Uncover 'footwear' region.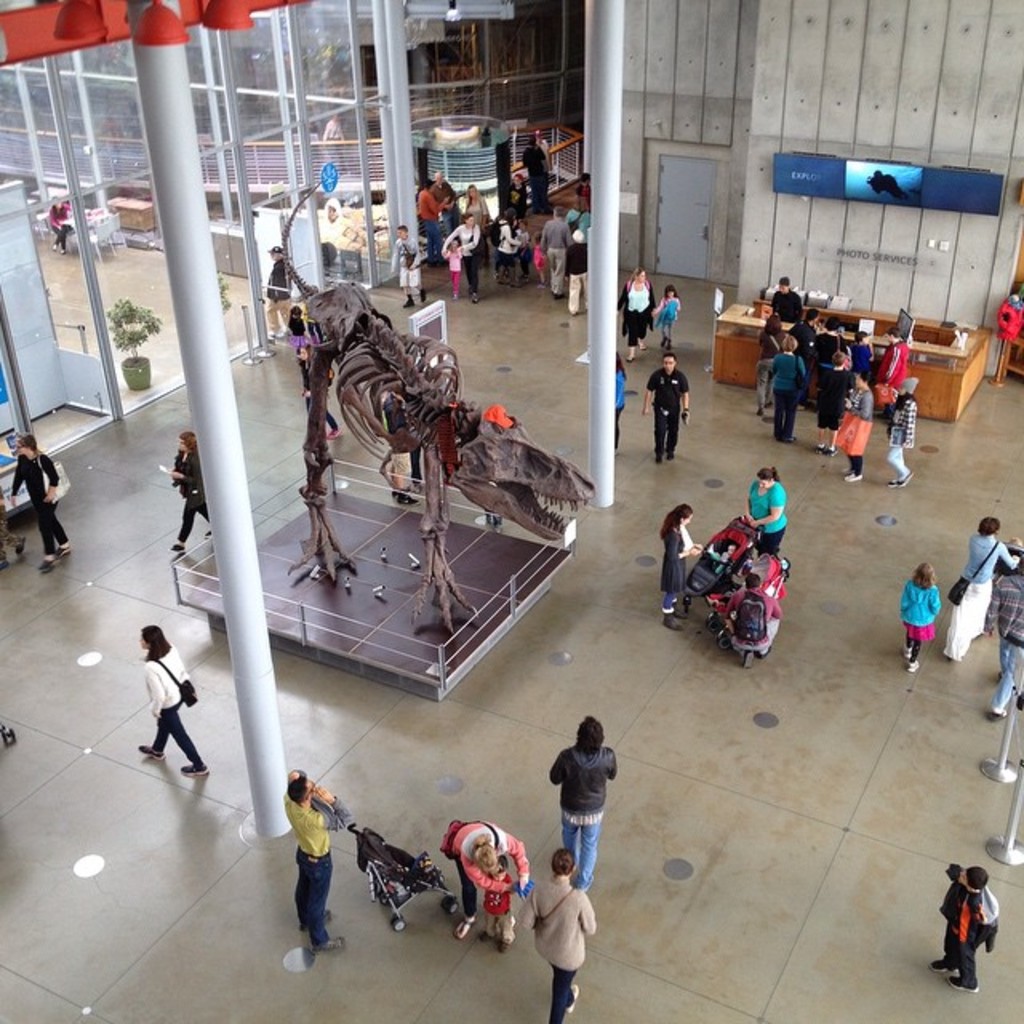
Uncovered: (x1=992, y1=706, x2=1006, y2=718).
